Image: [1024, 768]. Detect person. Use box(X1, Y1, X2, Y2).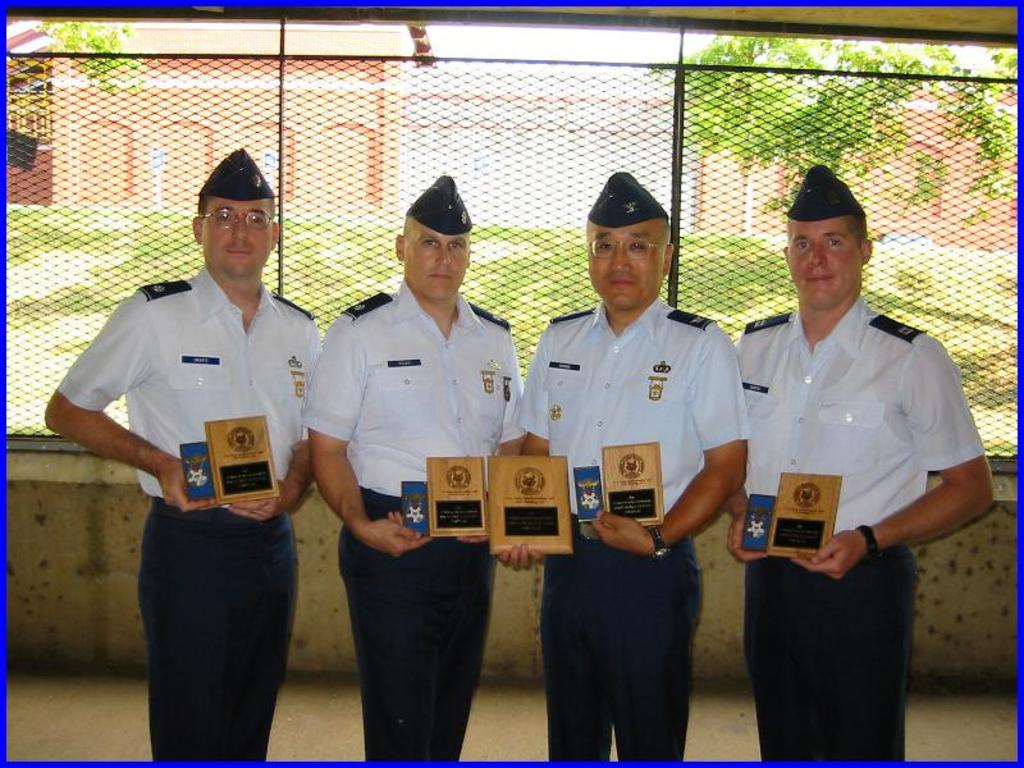
box(498, 170, 749, 764).
